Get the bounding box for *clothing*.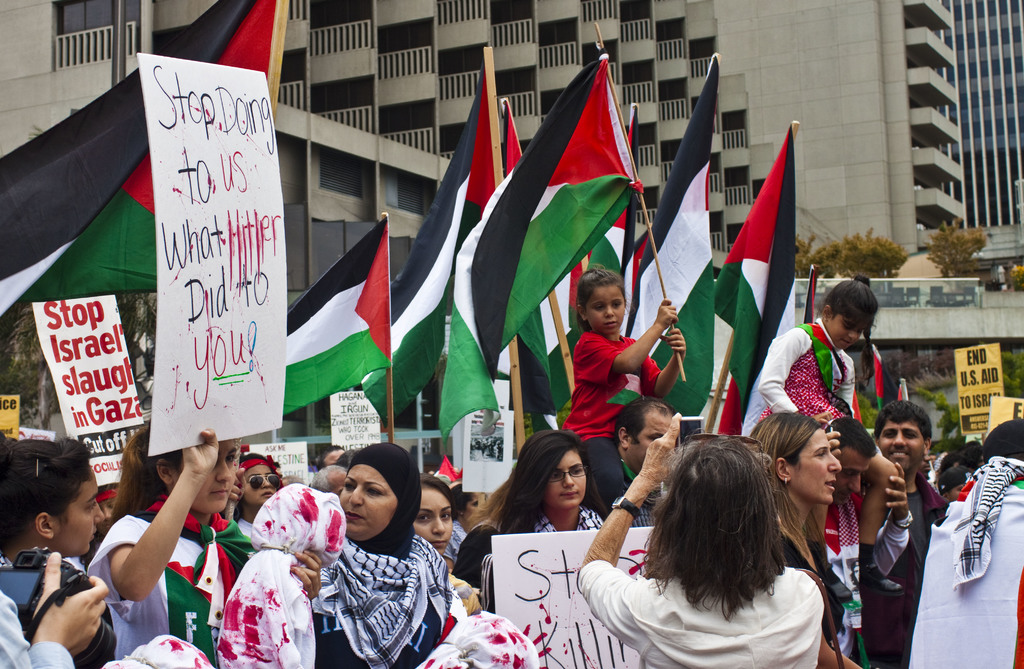
pyautogui.locateOnScreen(406, 605, 542, 668).
